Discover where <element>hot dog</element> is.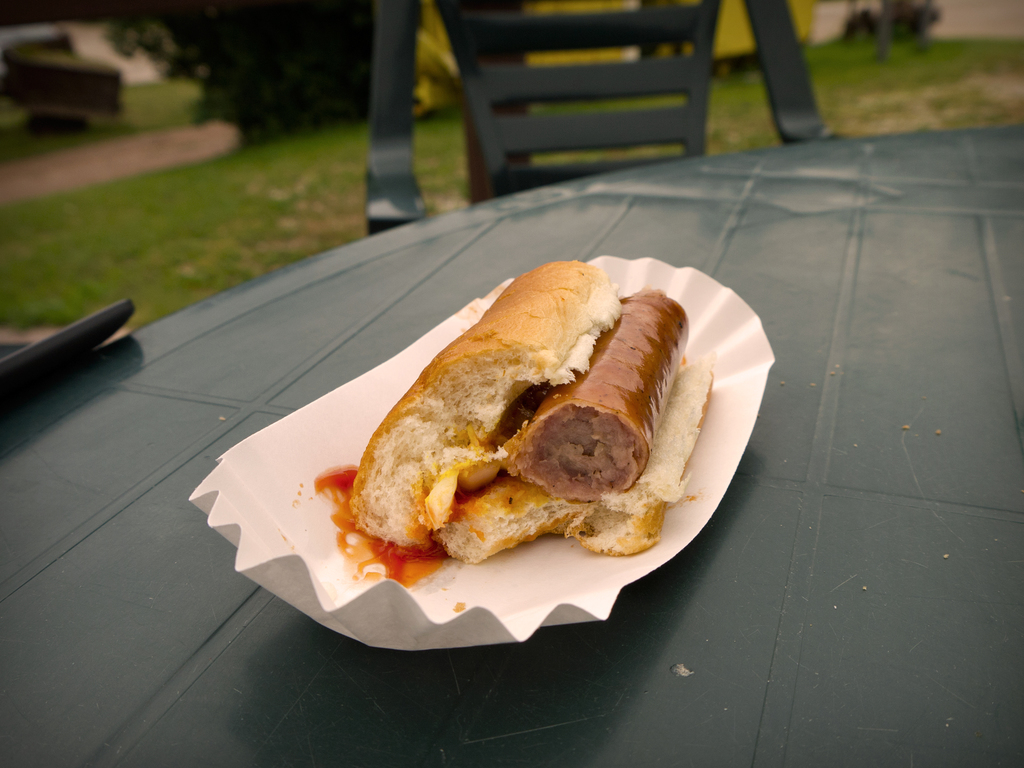
Discovered at x1=335, y1=258, x2=716, y2=557.
